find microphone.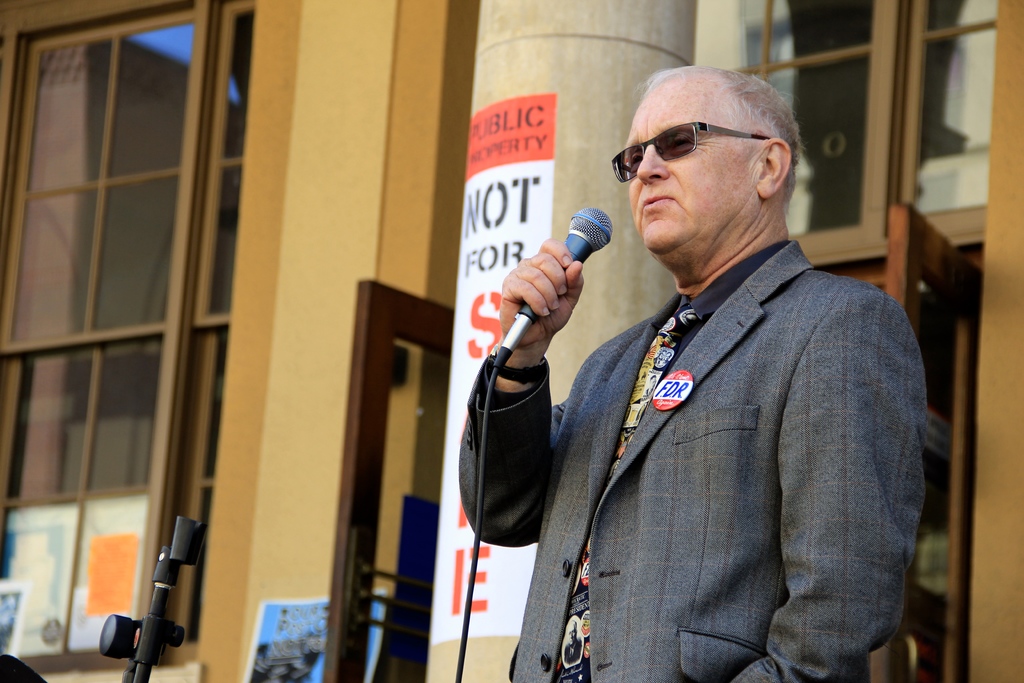
492:218:629:349.
